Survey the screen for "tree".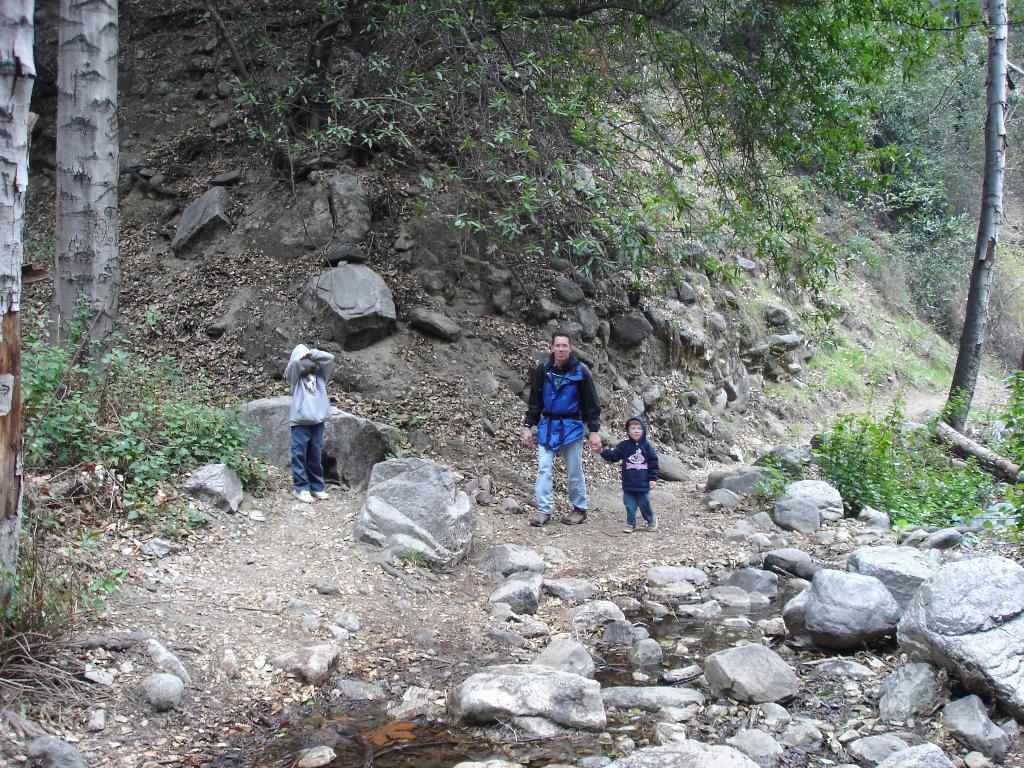
Survey found: rect(0, 0, 33, 620).
